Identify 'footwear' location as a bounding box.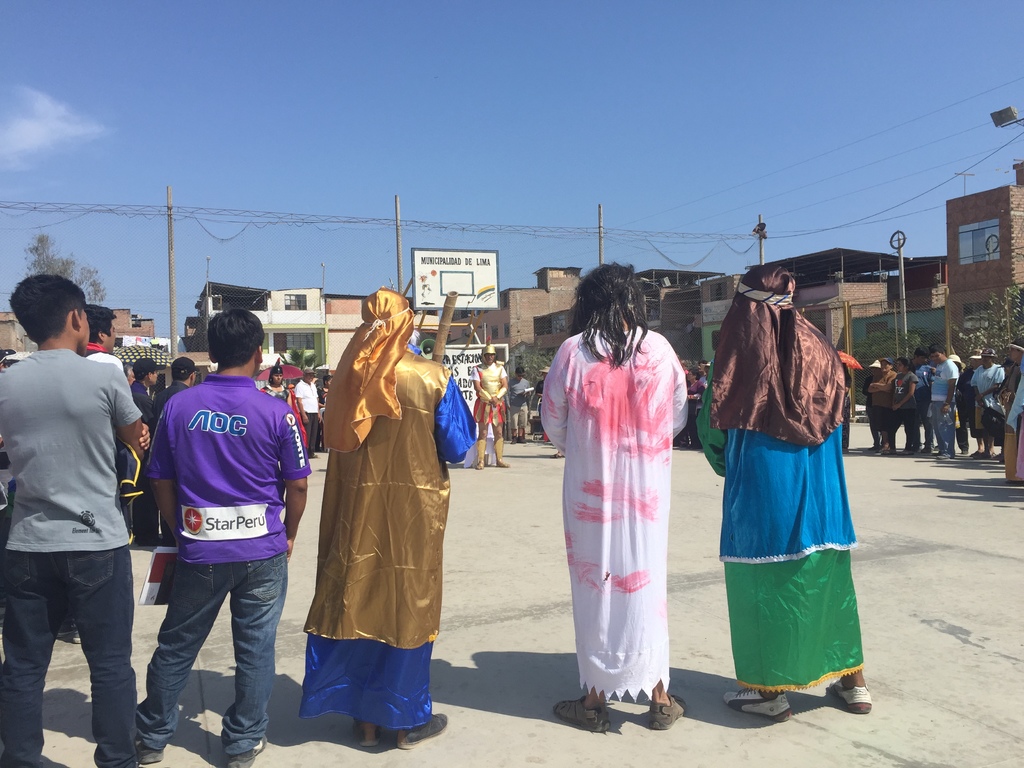
rect(477, 442, 486, 470).
